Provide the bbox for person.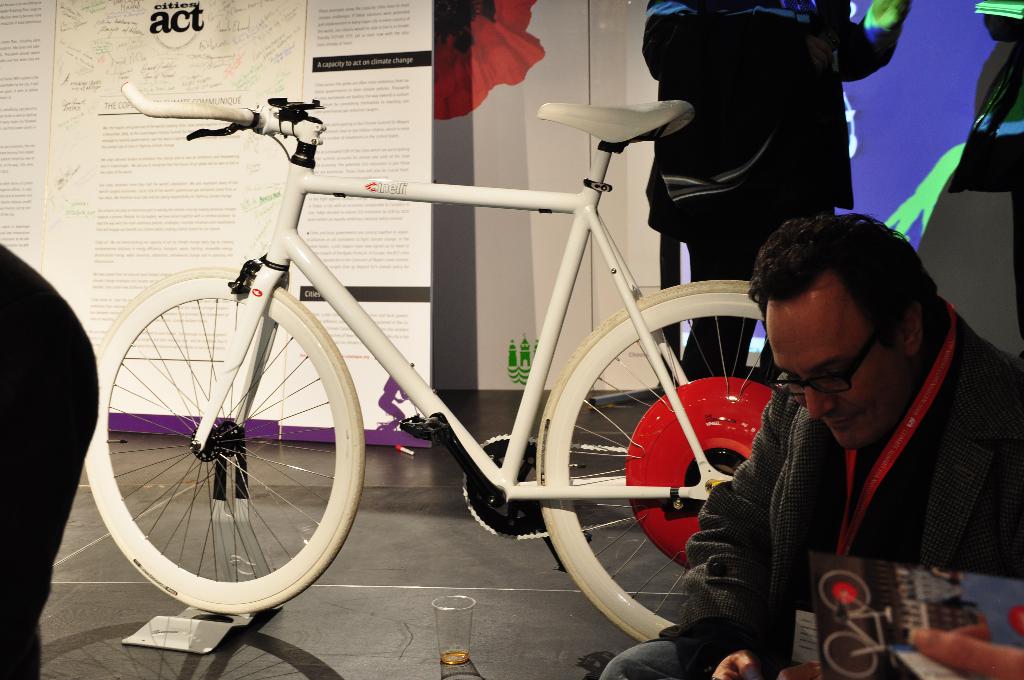
[x1=643, y1=0, x2=908, y2=378].
